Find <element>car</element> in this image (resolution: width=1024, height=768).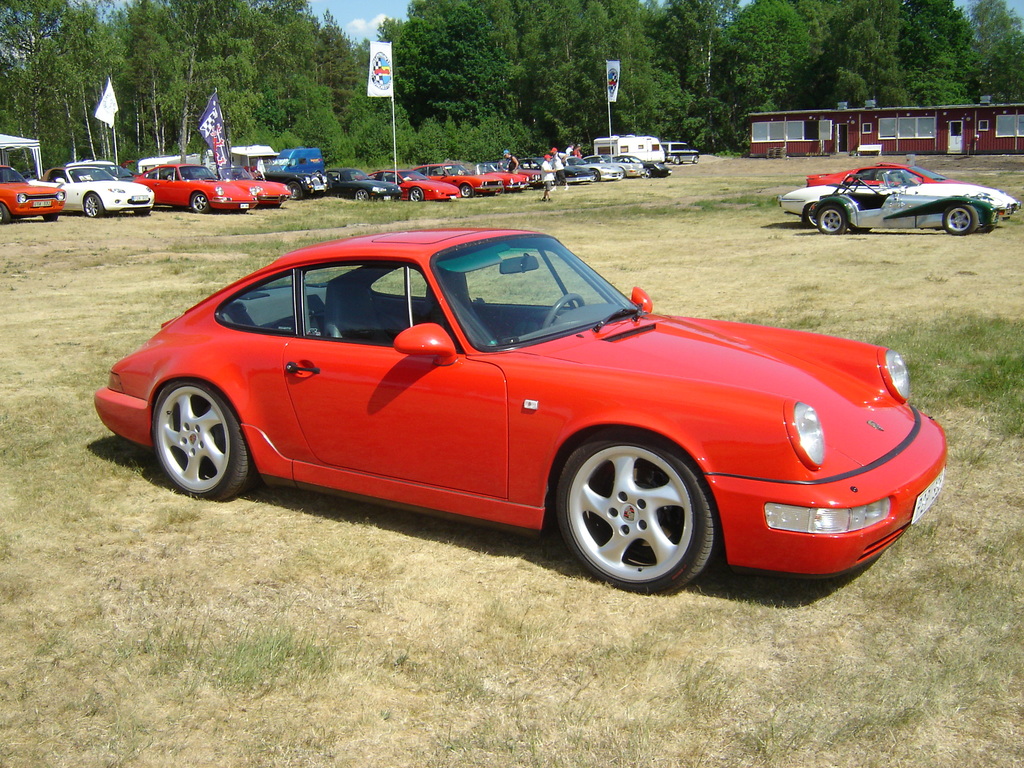
602/151/652/183.
